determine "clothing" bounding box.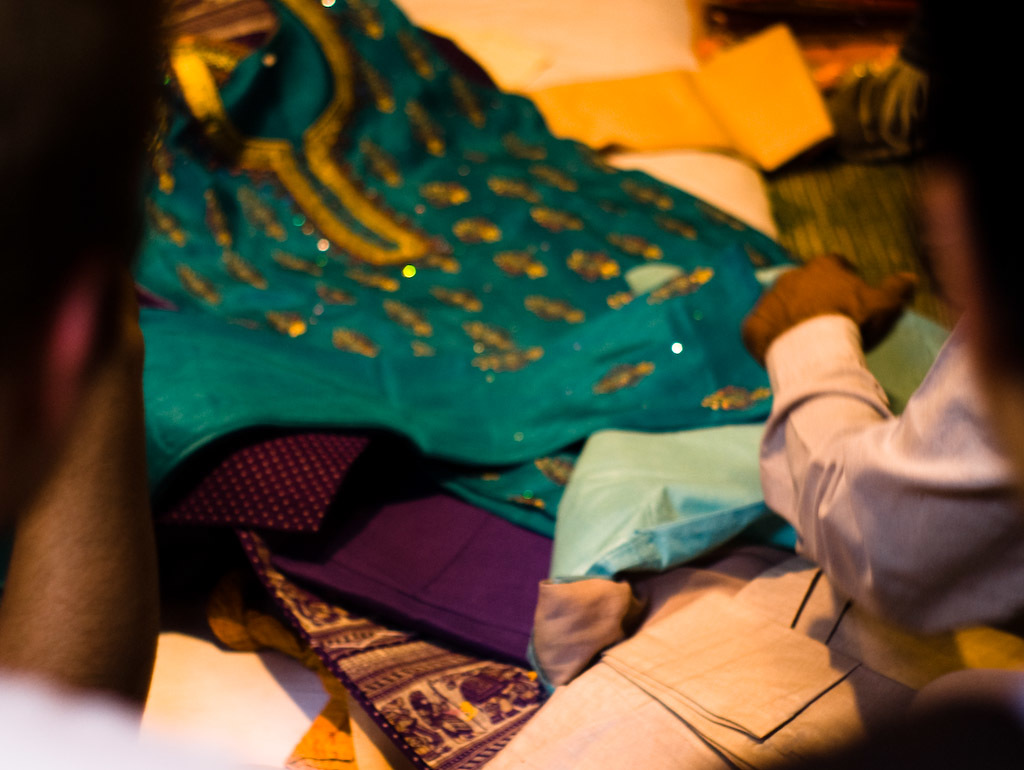
Determined: 760/296/1023/641.
